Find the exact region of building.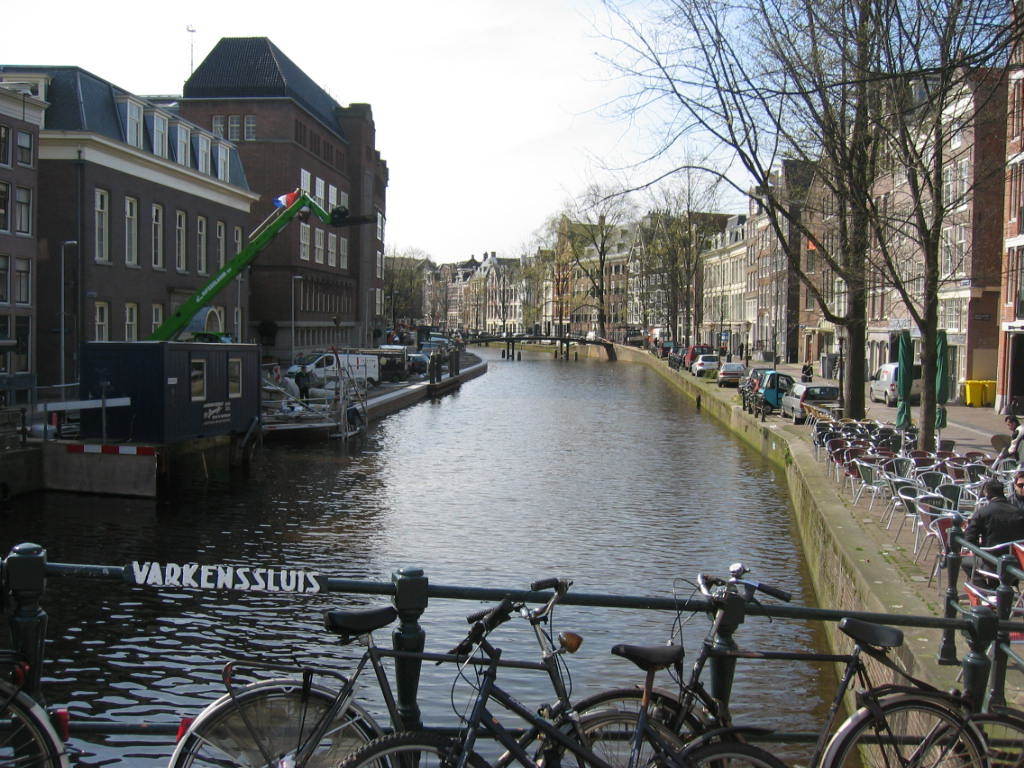
Exact region: crop(0, 65, 259, 387).
